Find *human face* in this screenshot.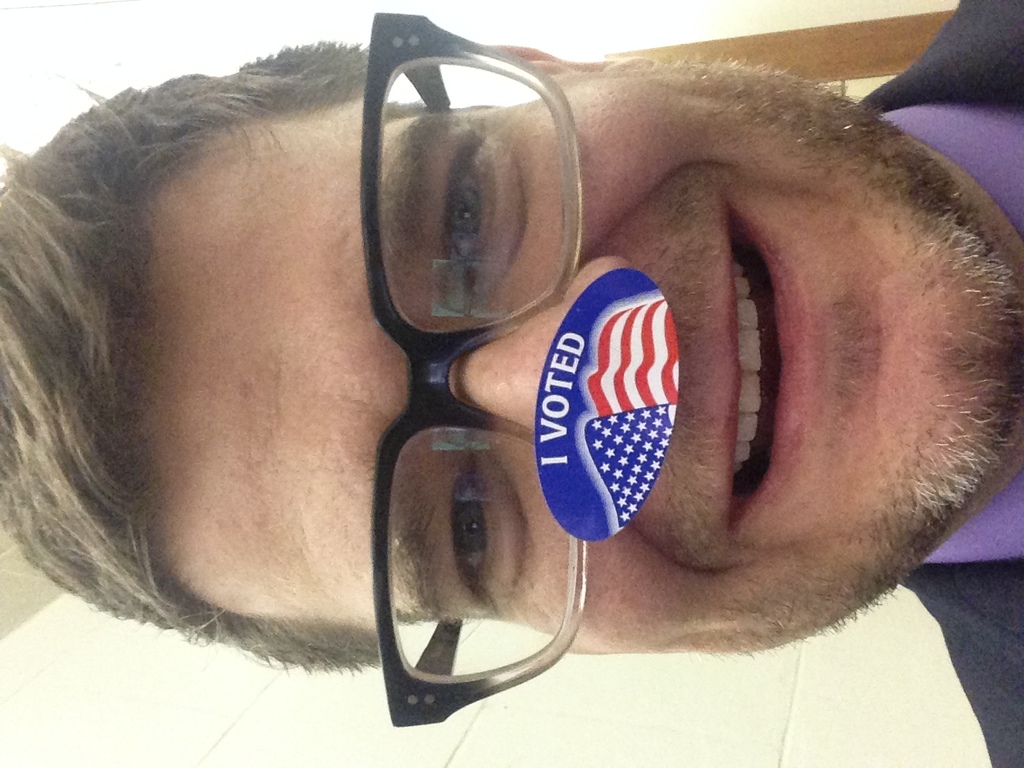
The bounding box for *human face* is rect(178, 52, 1022, 645).
